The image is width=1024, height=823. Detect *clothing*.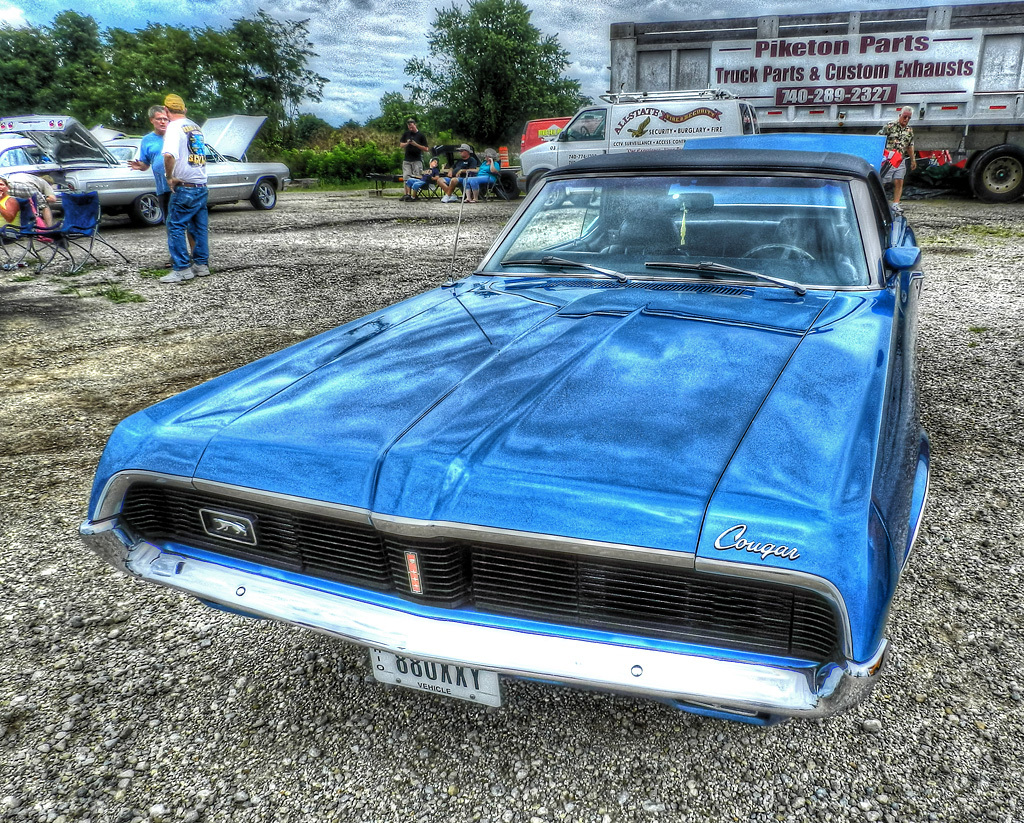
Detection: Rect(139, 127, 165, 226).
